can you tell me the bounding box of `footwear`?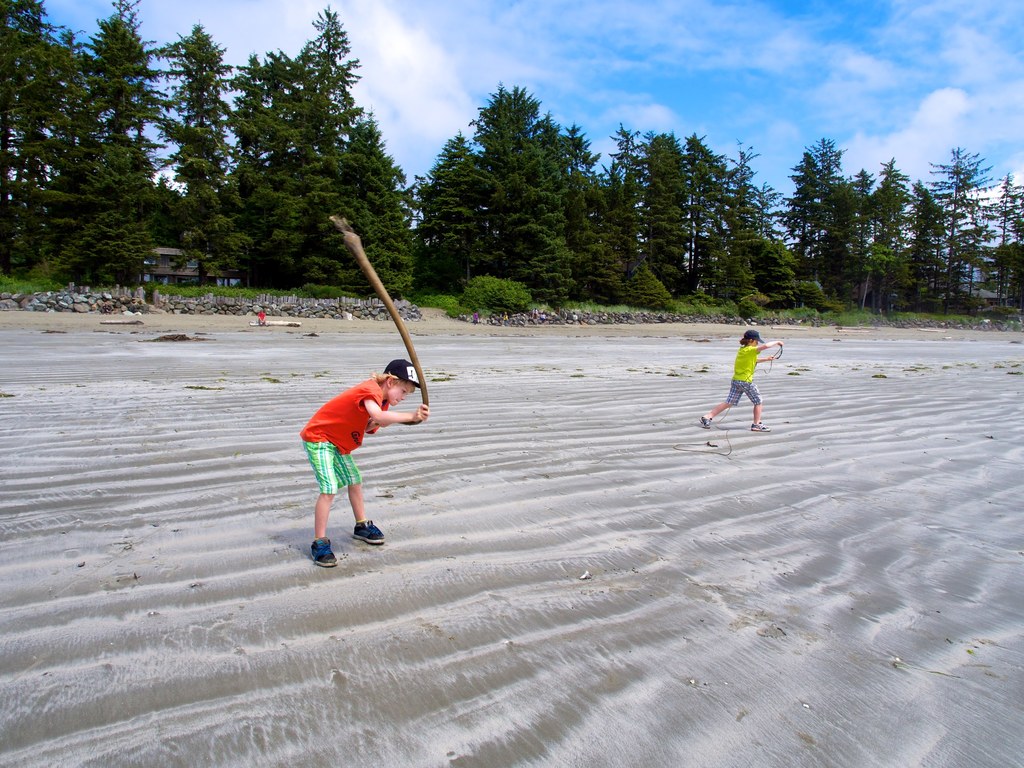
<bbox>310, 536, 335, 570</bbox>.
